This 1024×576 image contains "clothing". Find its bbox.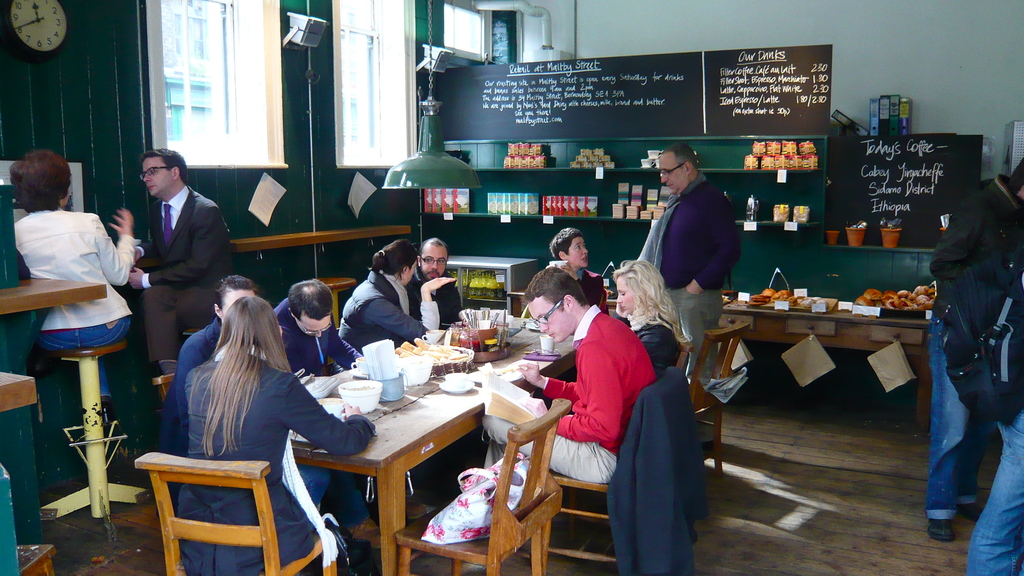
pyautogui.locateOnScreen(4, 208, 141, 394).
